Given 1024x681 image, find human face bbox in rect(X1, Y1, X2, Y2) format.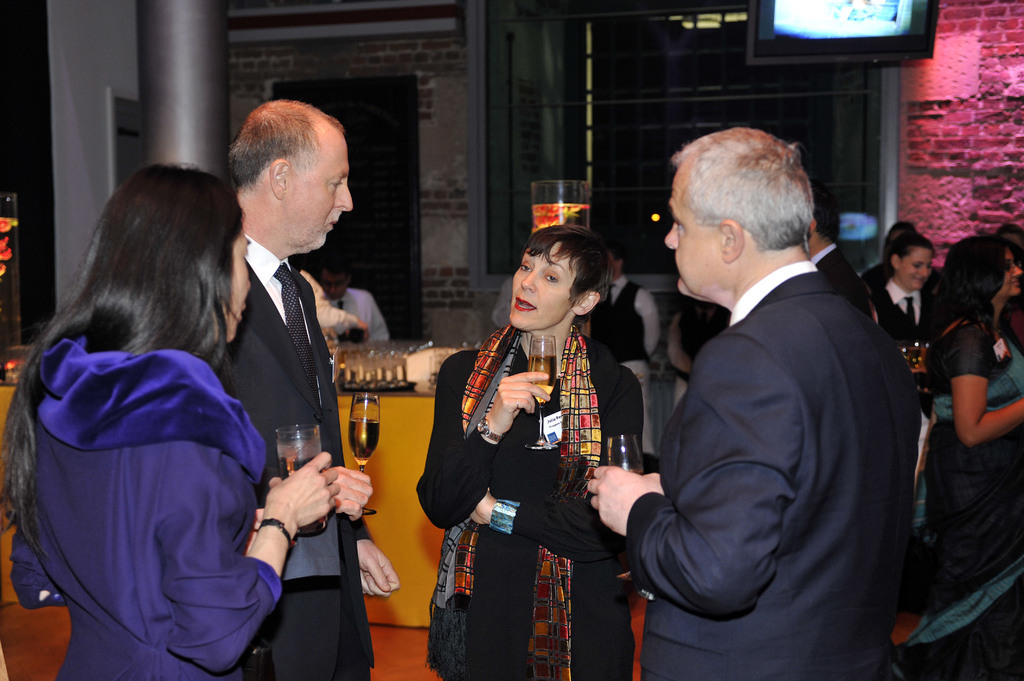
rect(509, 242, 575, 328).
